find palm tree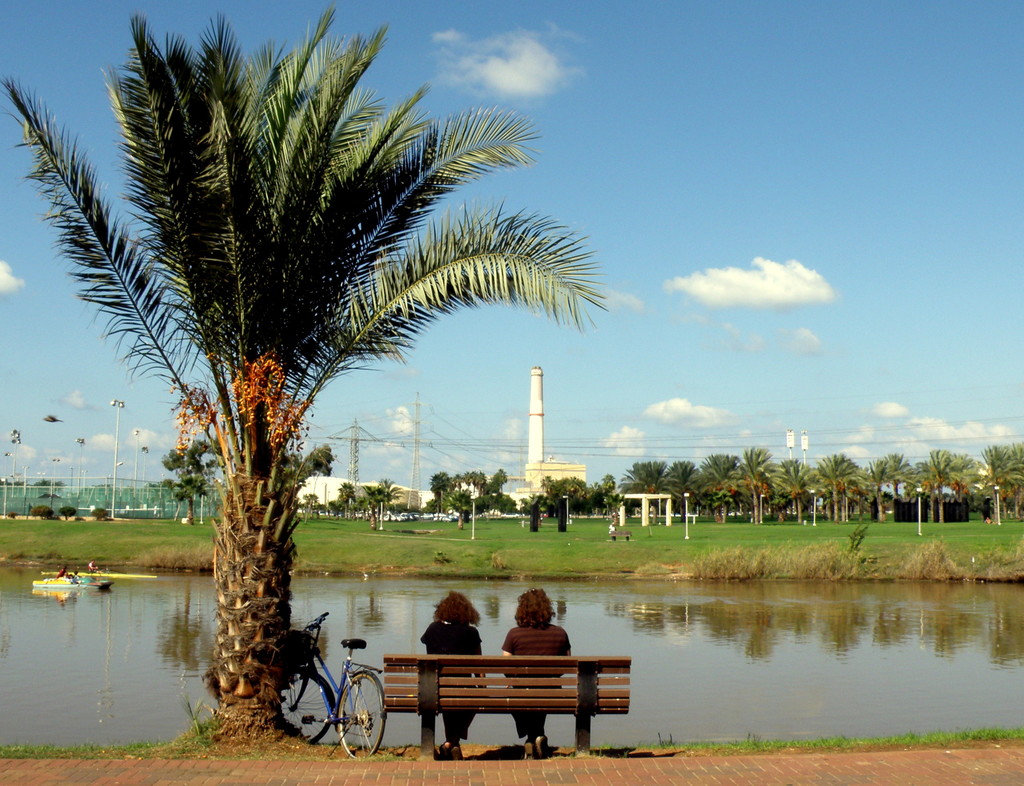
detection(718, 440, 775, 536)
